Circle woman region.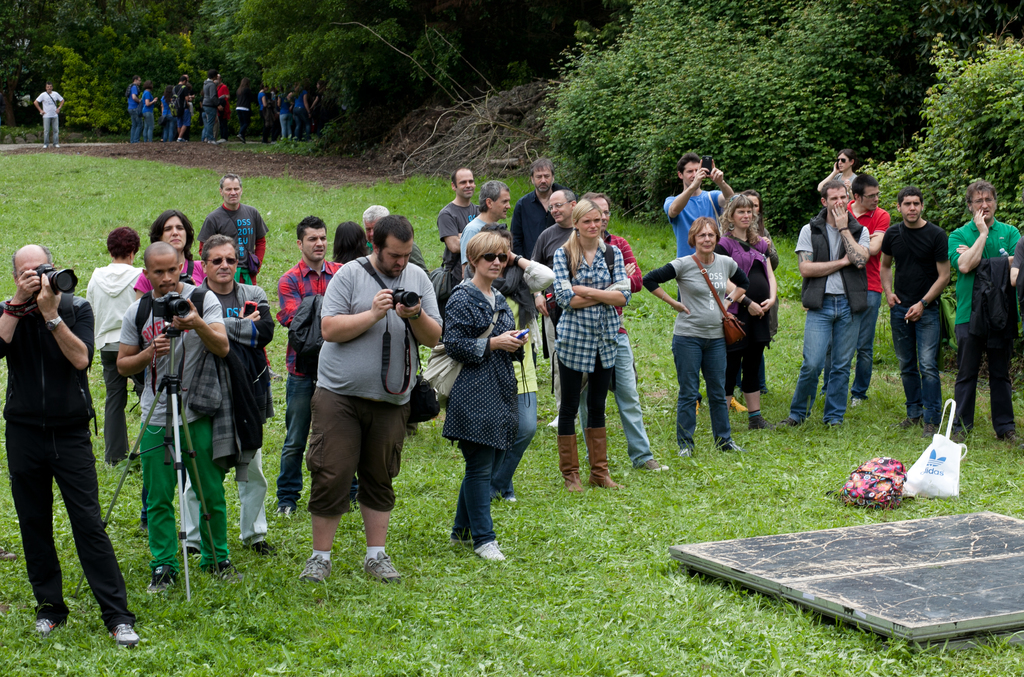
Region: (left=817, top=148, right=860, bottom=191).
